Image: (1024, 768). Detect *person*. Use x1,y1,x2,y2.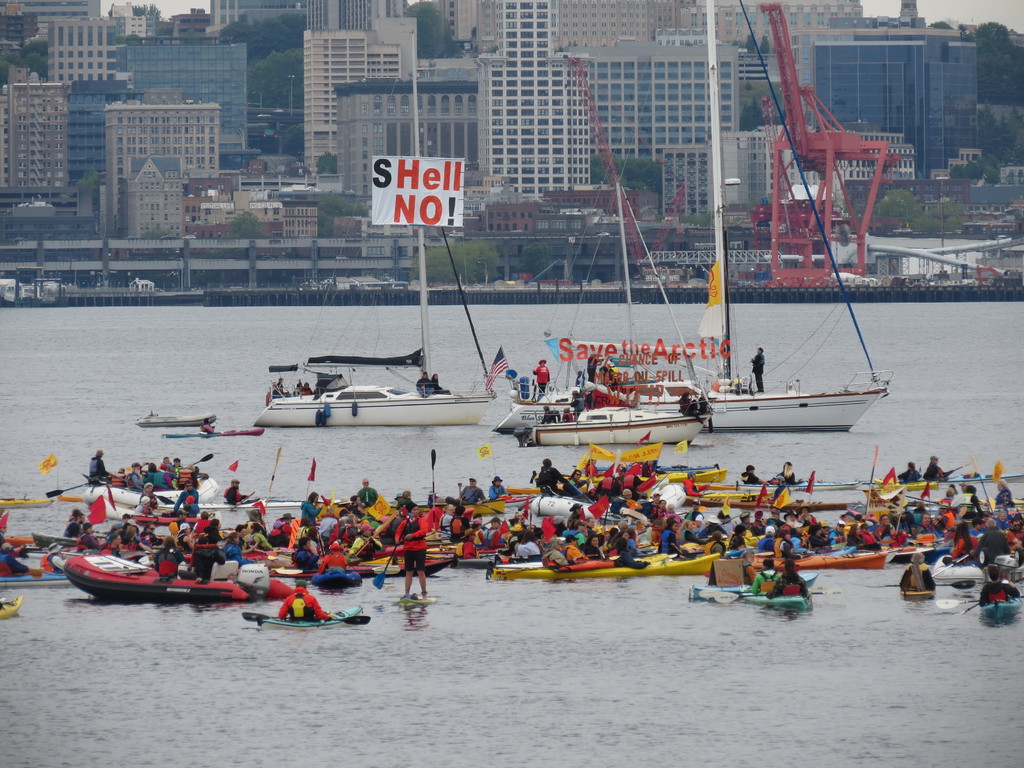
979,564,1019,608.
